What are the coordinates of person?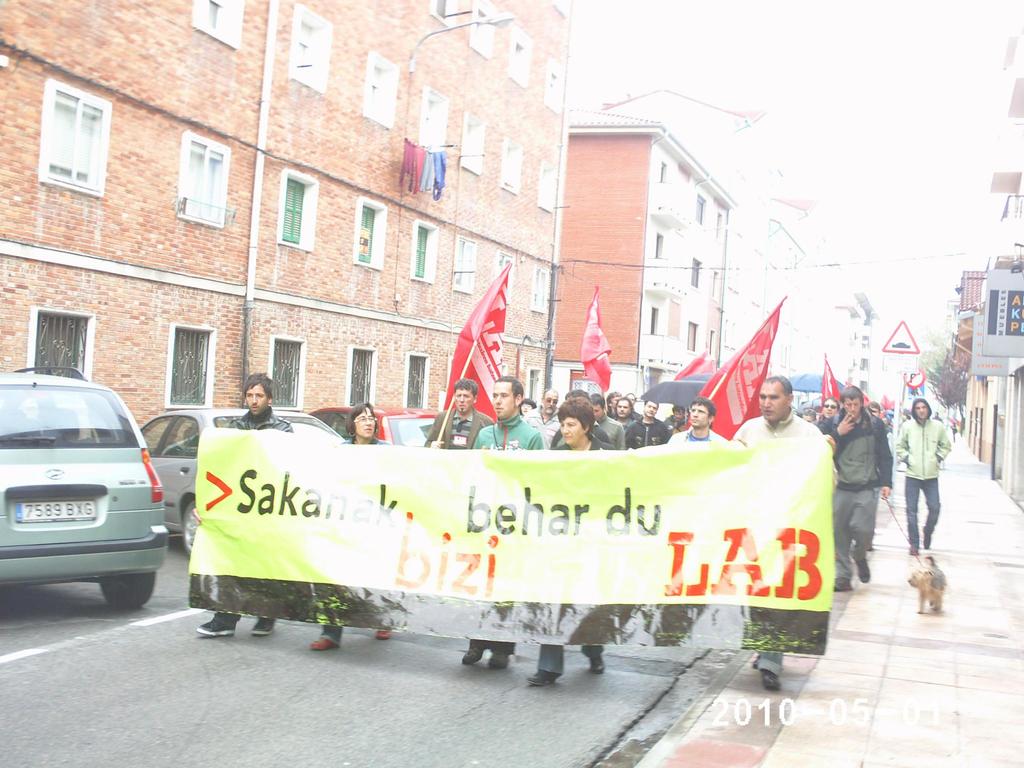
Rect(950, 423, 957, 443).
